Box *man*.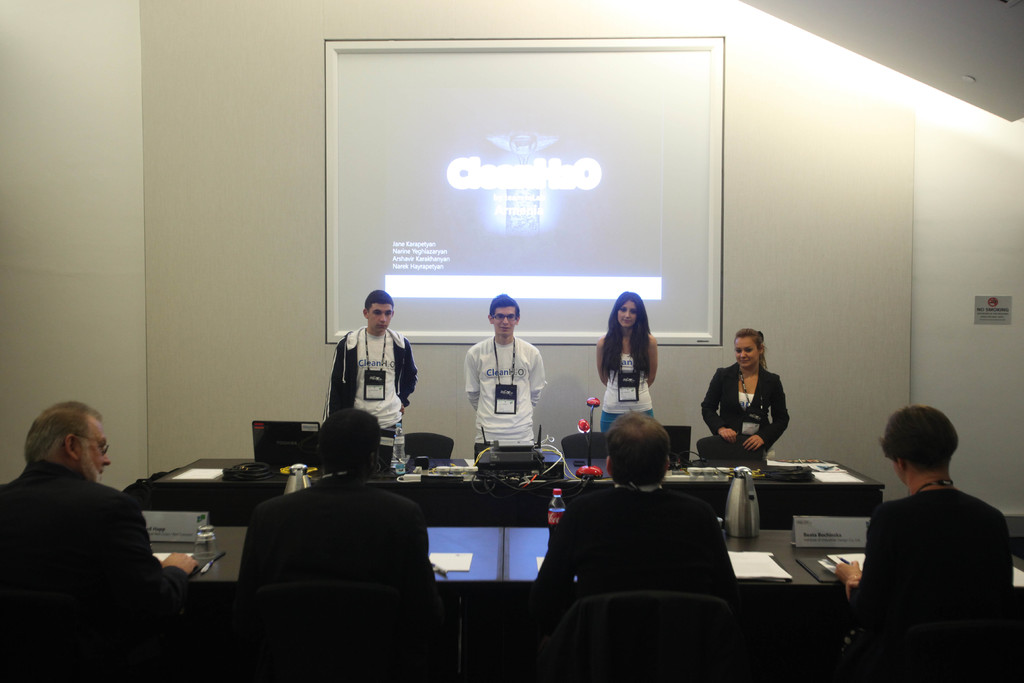
239/409/428/682.
